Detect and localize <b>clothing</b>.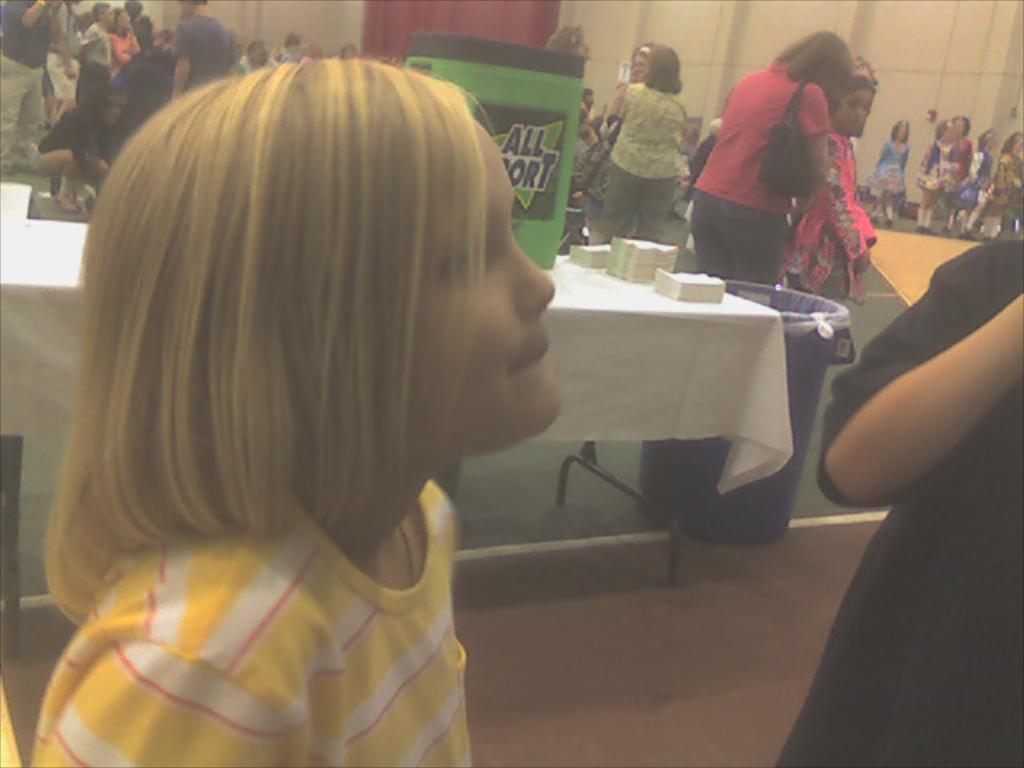
Localized at (x1=597, y1=160, x2=677, y2=240).
